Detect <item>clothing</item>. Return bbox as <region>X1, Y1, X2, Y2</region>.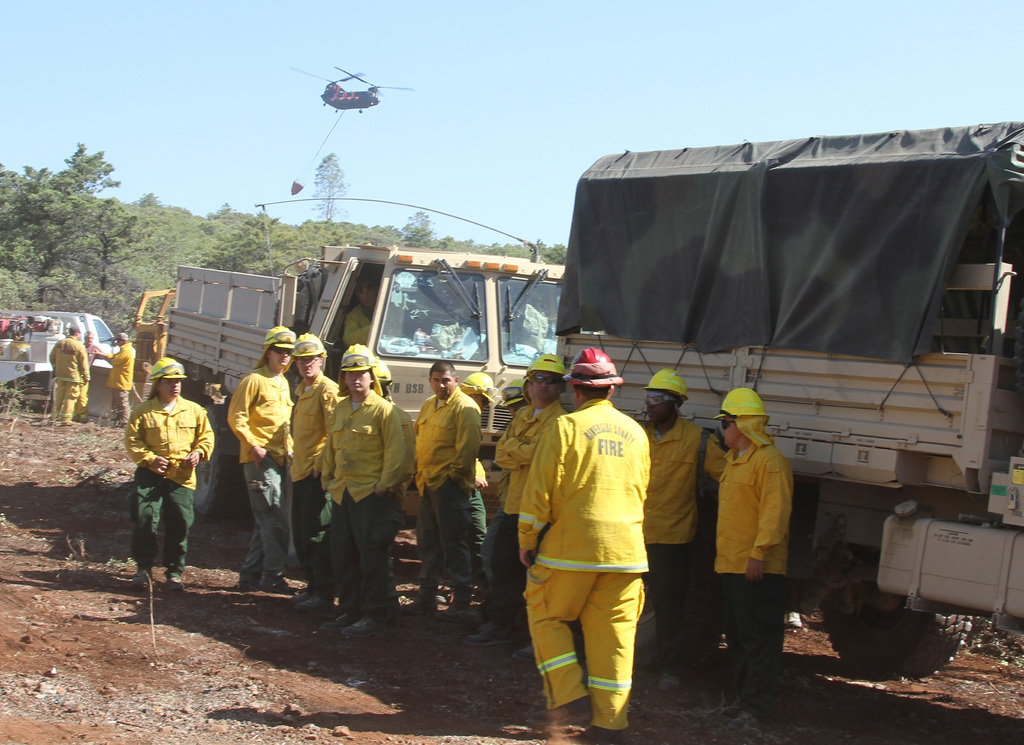
<region>518, 383, 676, 692</region>.
